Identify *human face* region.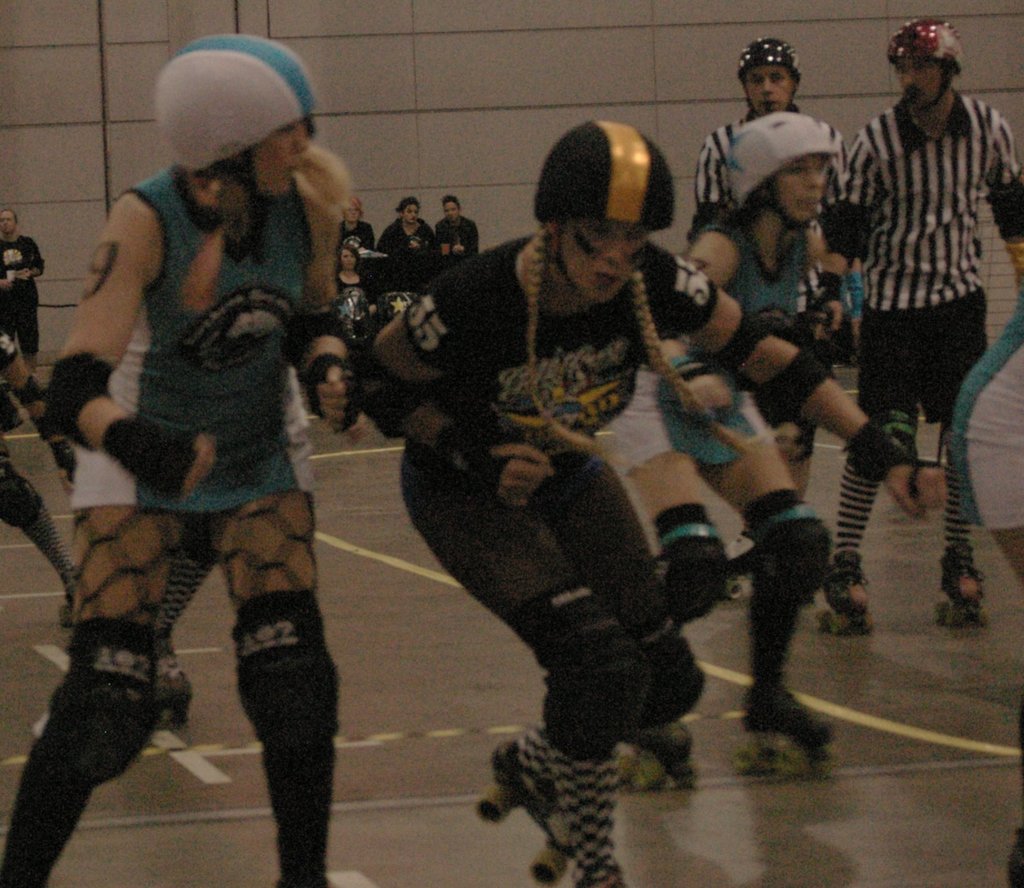
Region: (243, 114, 309, 198).
